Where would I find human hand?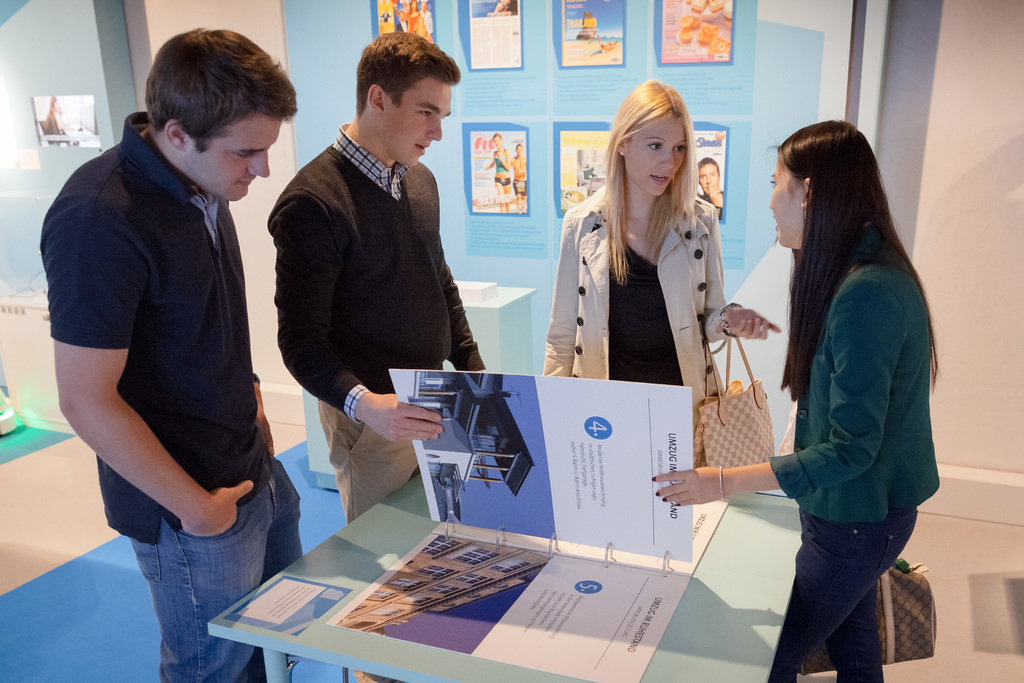
At Rect(356, 390, 442, 461).
